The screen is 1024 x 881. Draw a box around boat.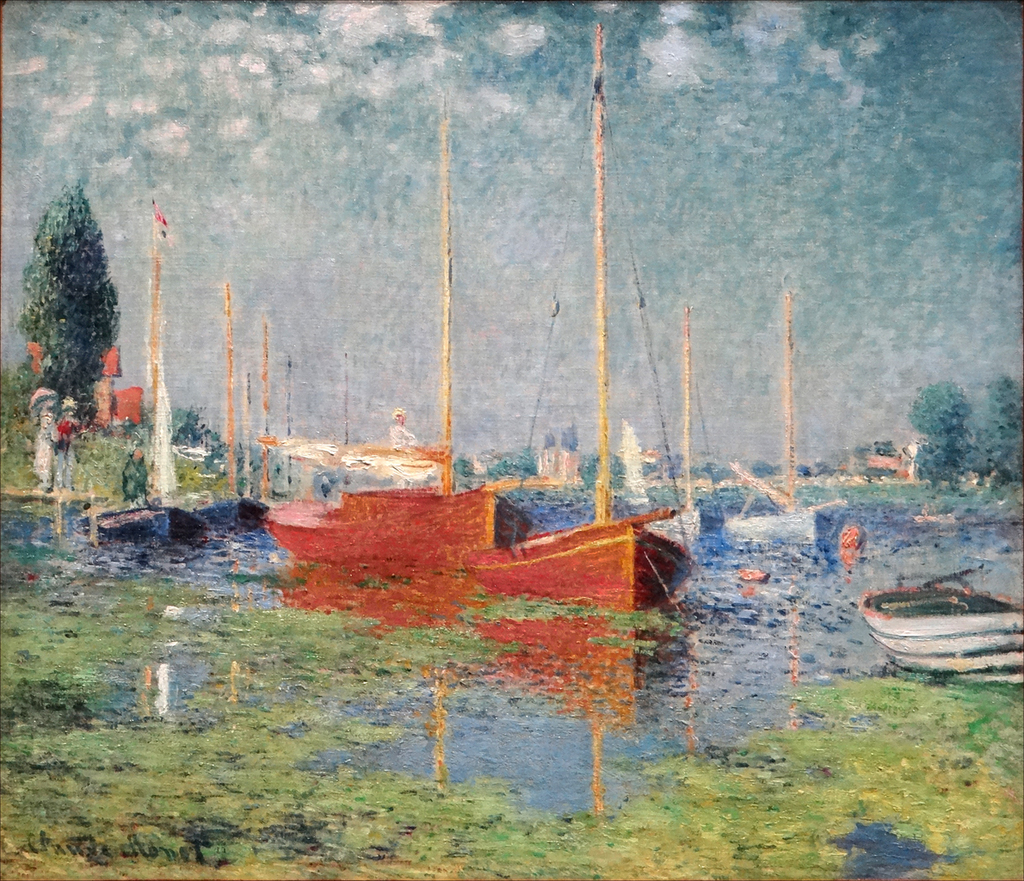
x1=855, y1=582, x2=1023, y2=689.
